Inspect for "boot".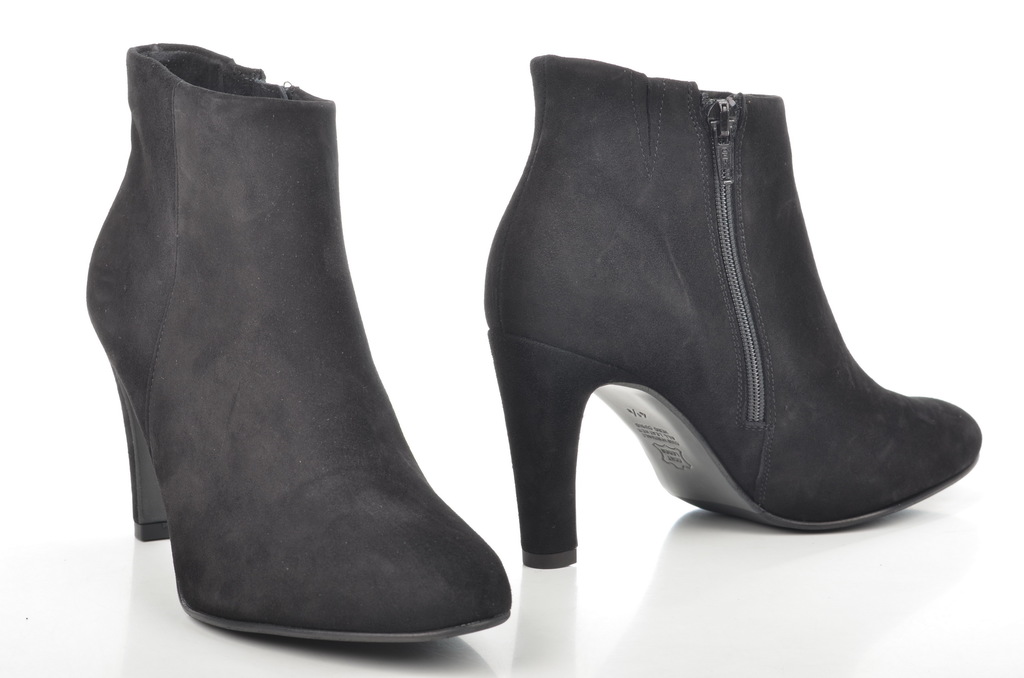
Inspection: [108,28,522,675].
